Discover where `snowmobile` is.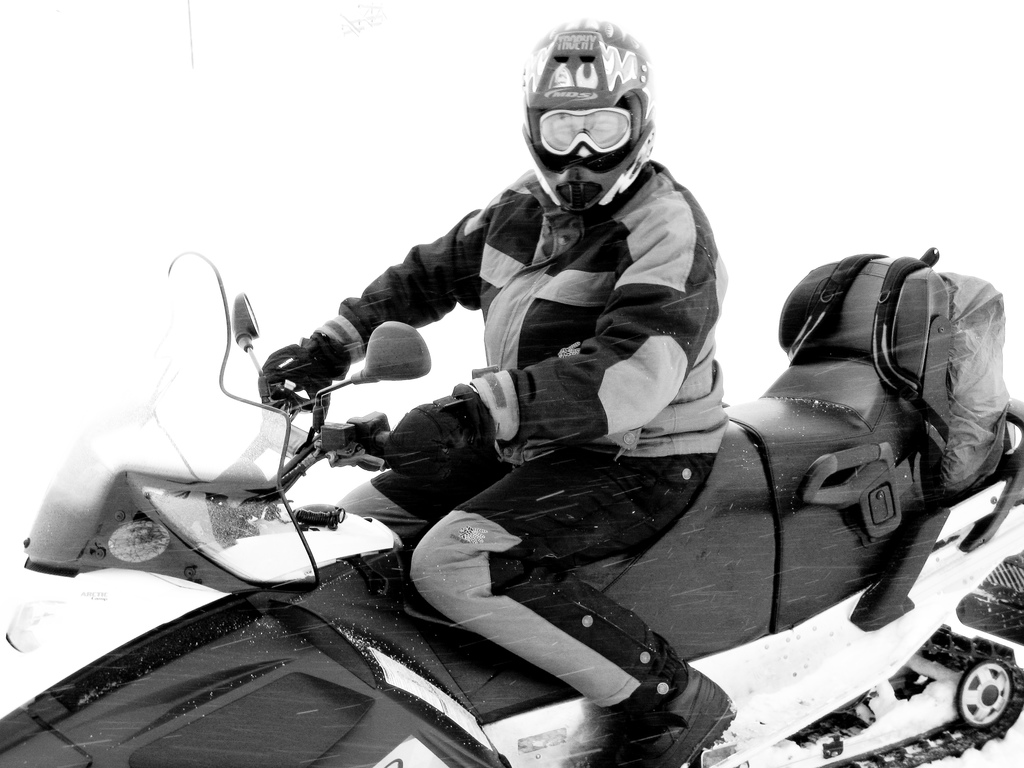
Discovered at detection(0, 253, 1023, 764).
